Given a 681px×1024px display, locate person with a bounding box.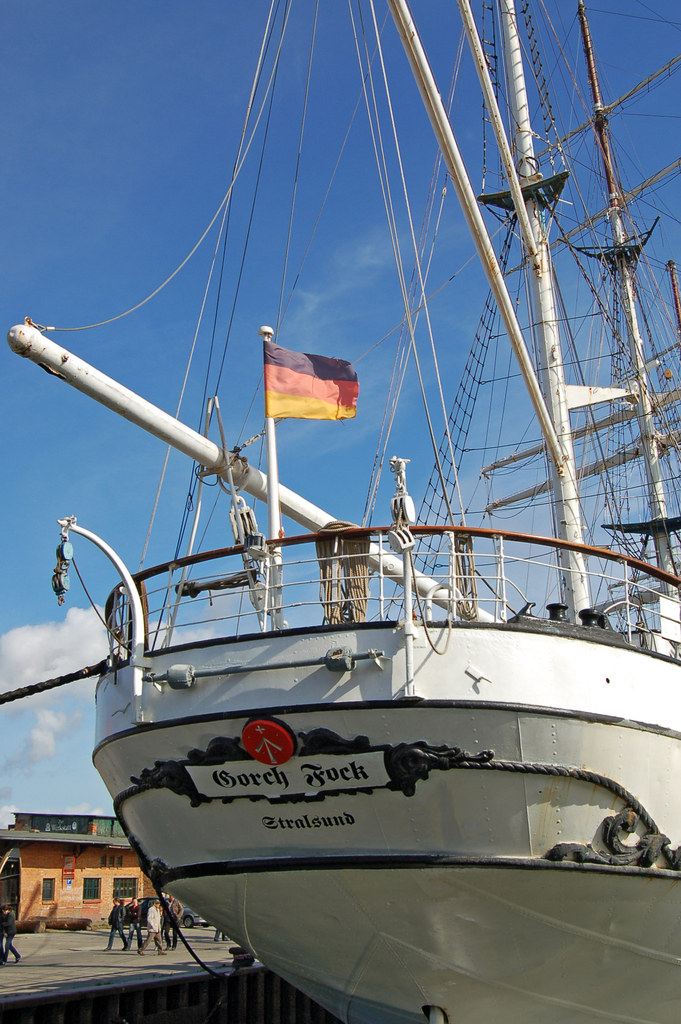
Located: bbox=(105, 899, 131, 952).
